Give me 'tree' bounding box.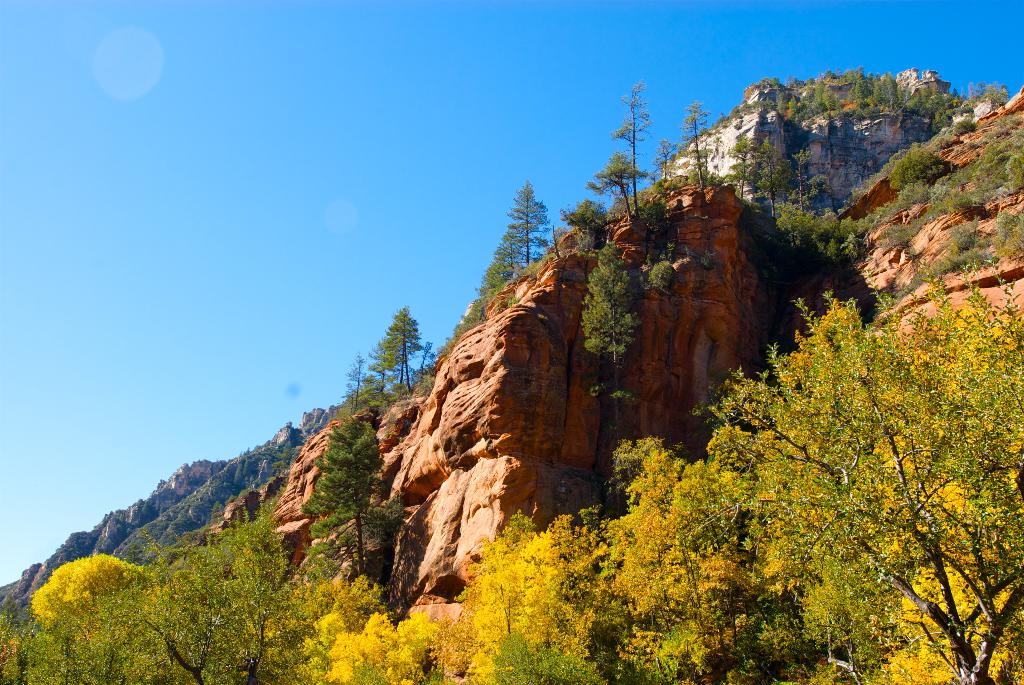
<bbox>791, 148, 813, 230</bbox>.
